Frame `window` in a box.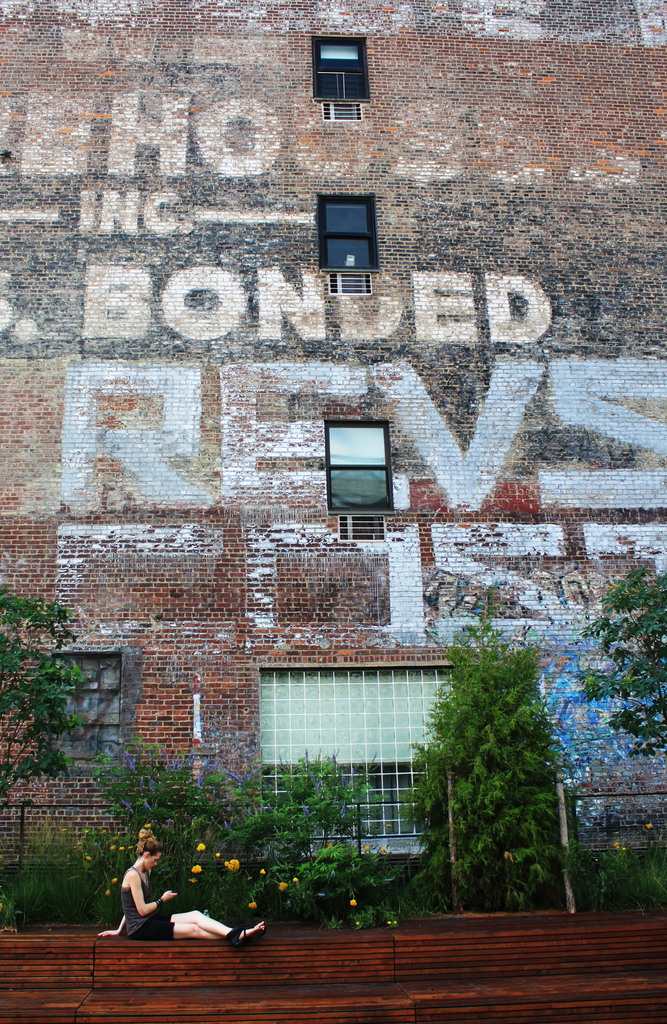
box=[323, 412, 398, 515].
